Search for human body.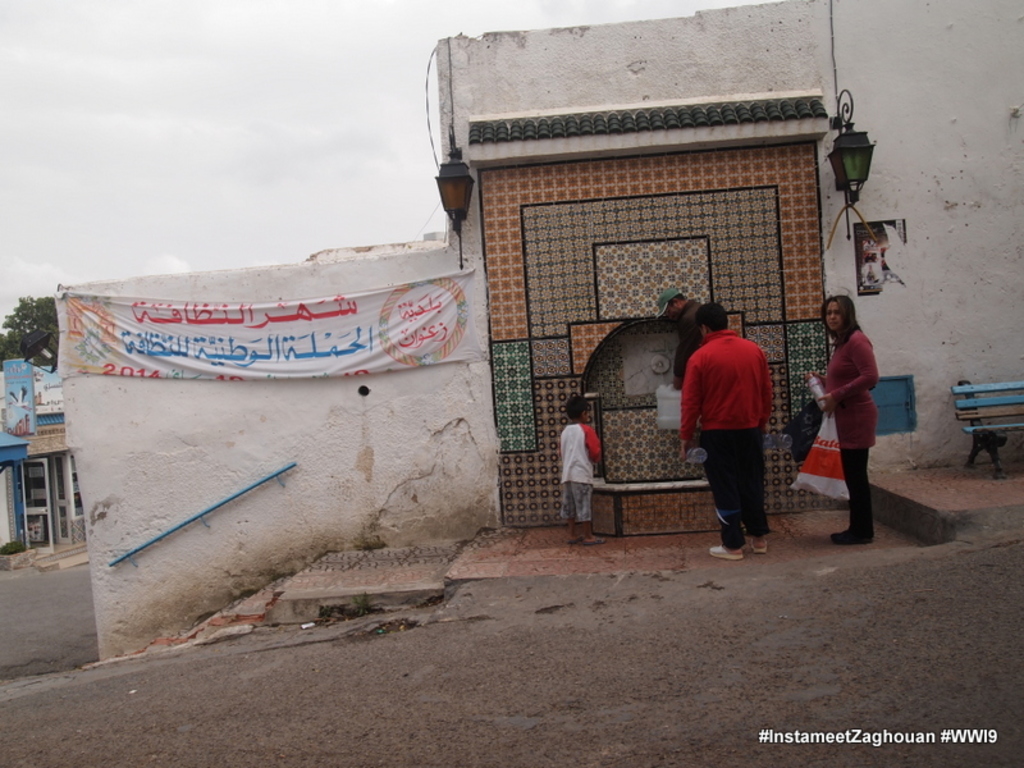
Found at locate(680, 301, 772, 564).
